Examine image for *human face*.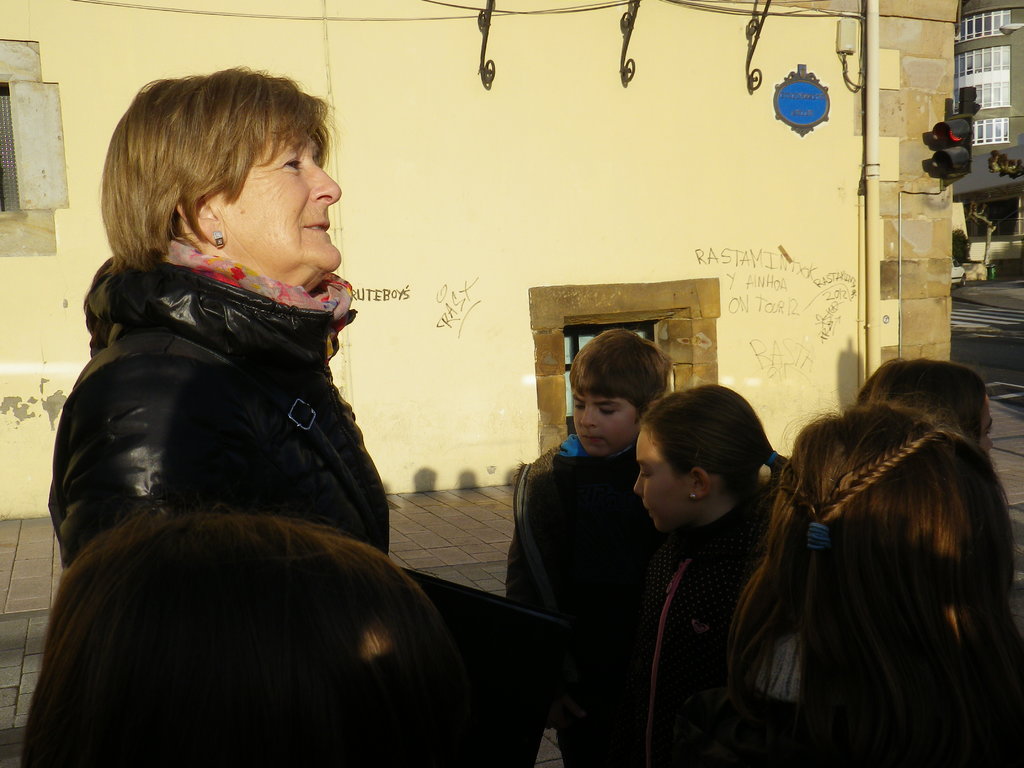
Examination result: region(631, 428, 687, 529).
